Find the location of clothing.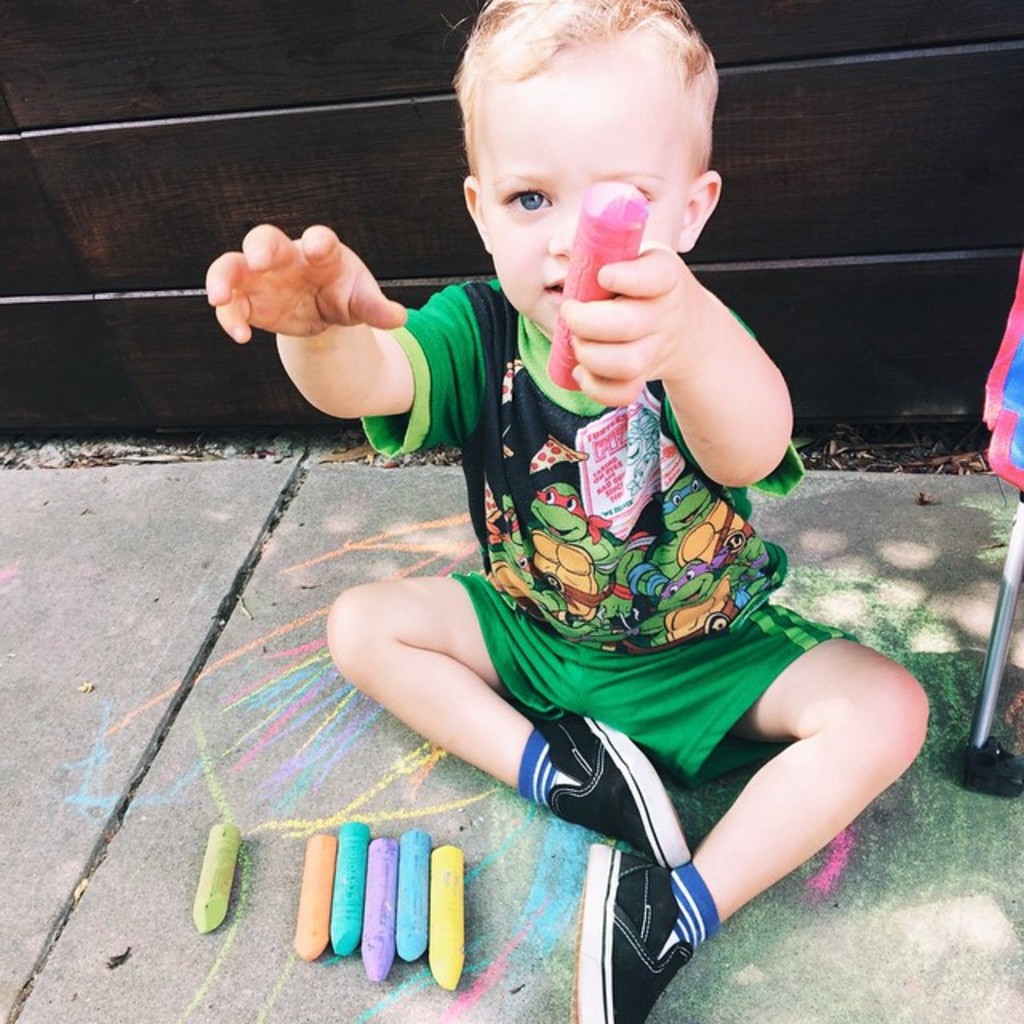
Location: (654, 858, 717, 957).
